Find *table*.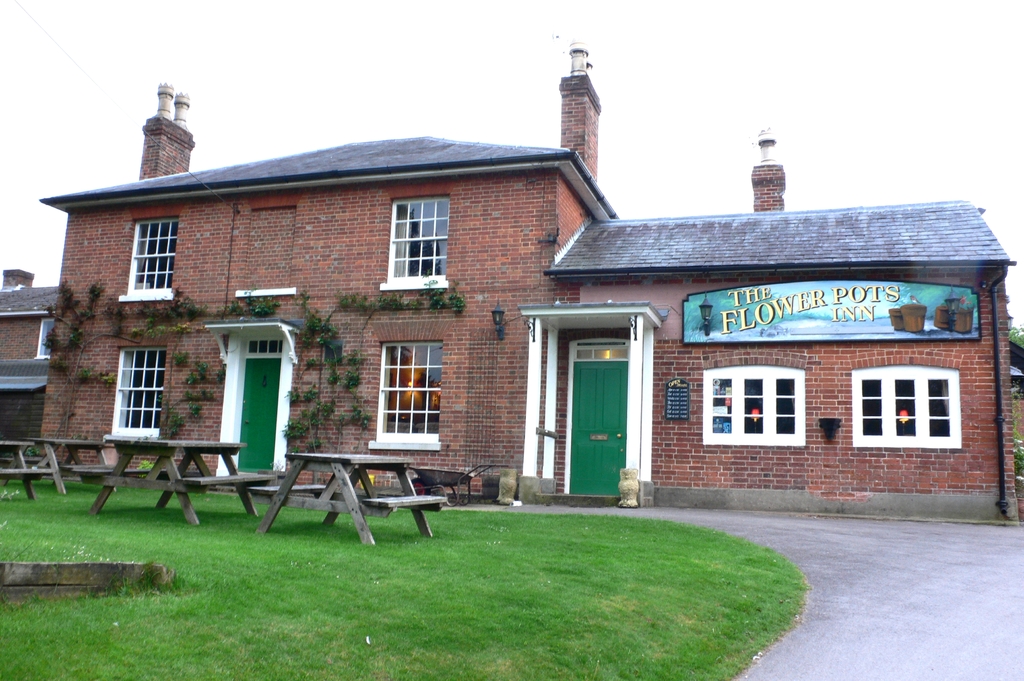
select_region(257, 454, 412, 550).
